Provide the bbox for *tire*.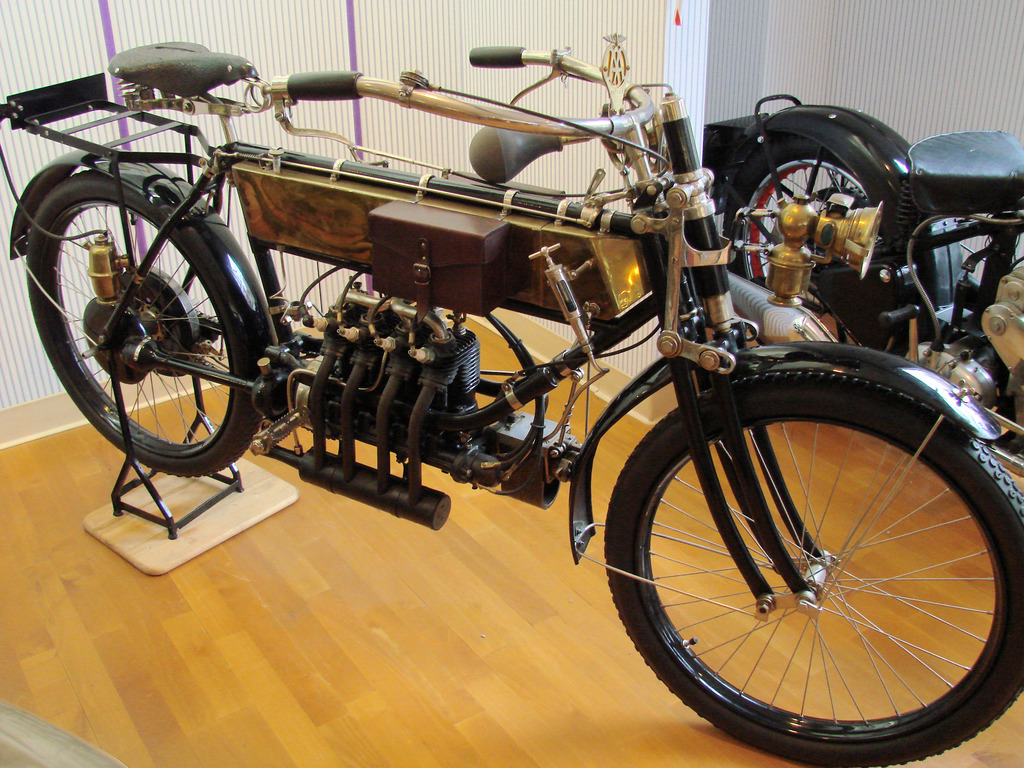
rect(721, 135, 935, 343).
